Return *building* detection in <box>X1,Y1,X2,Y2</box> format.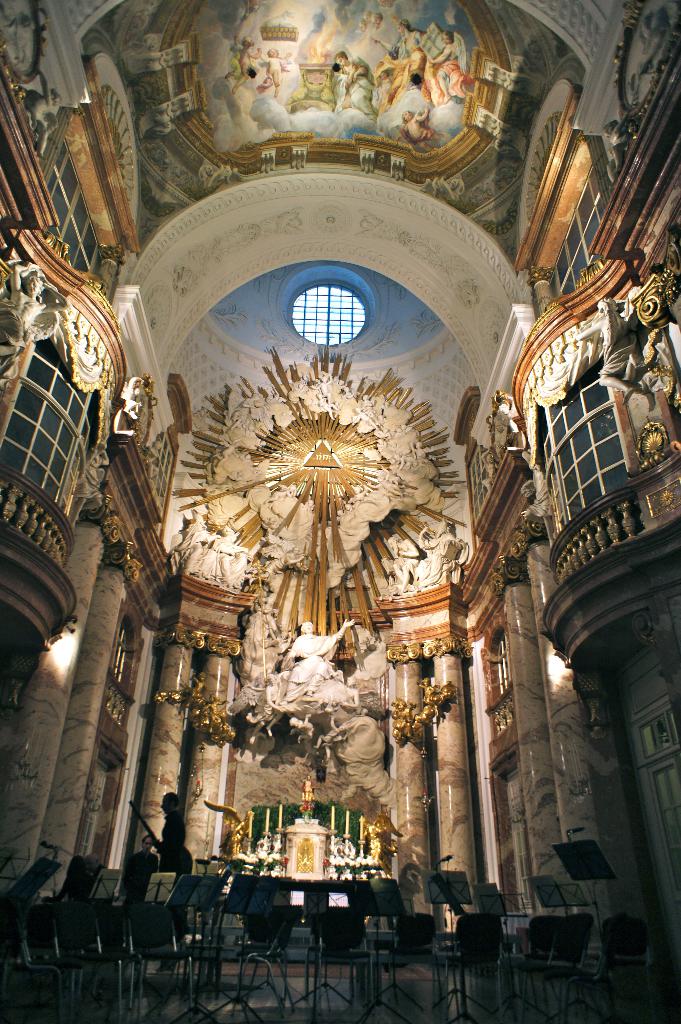
<box>0,0,680,1023</box>.
